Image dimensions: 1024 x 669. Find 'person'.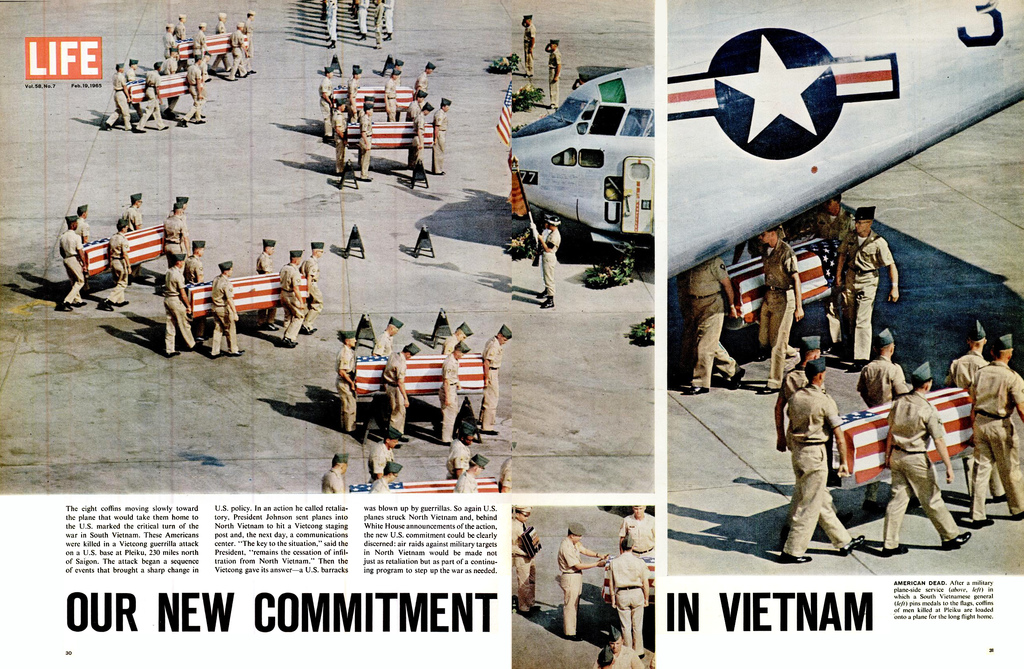
(left=545, top=37, right=561, bottom=110).
